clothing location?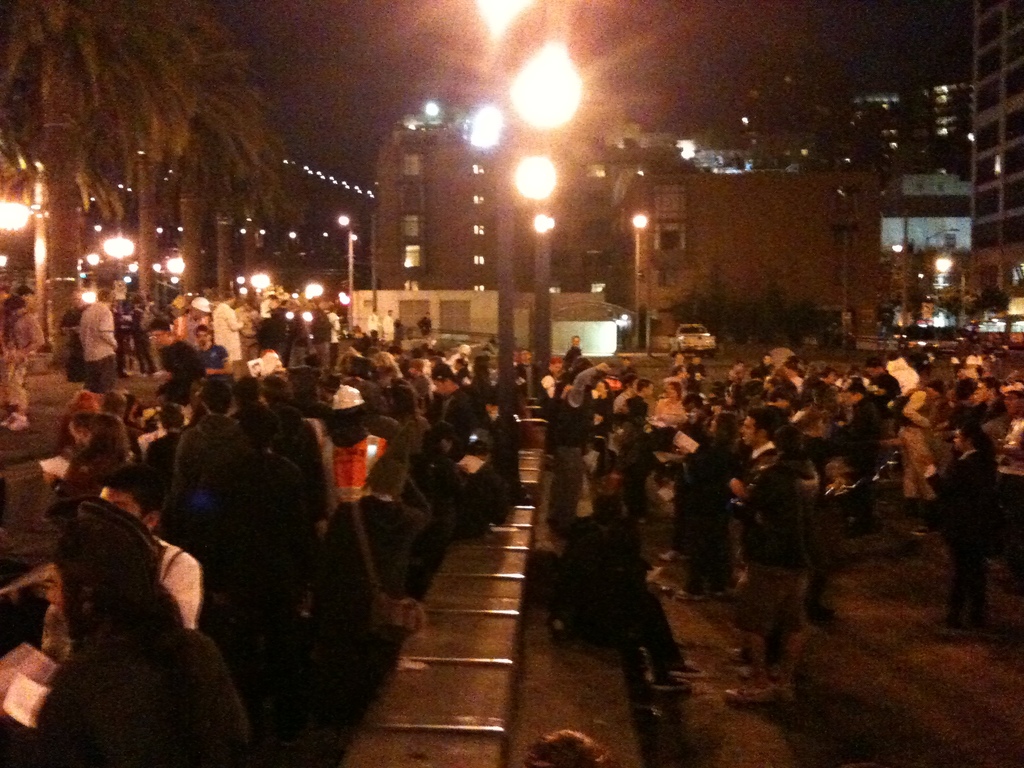
Rect(176, 415, 253, 525)
